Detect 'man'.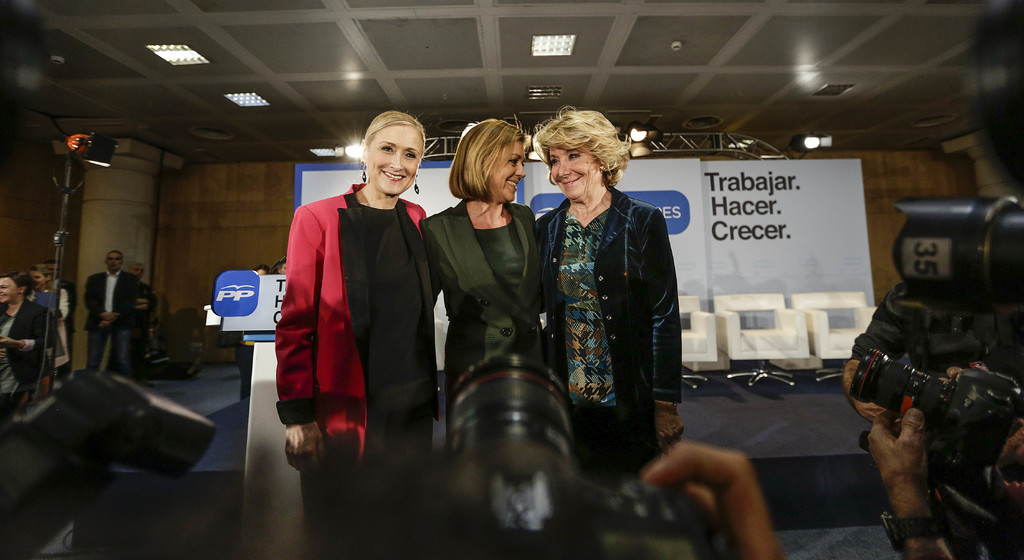
Detected at rect(123, 262, 157, 379).
